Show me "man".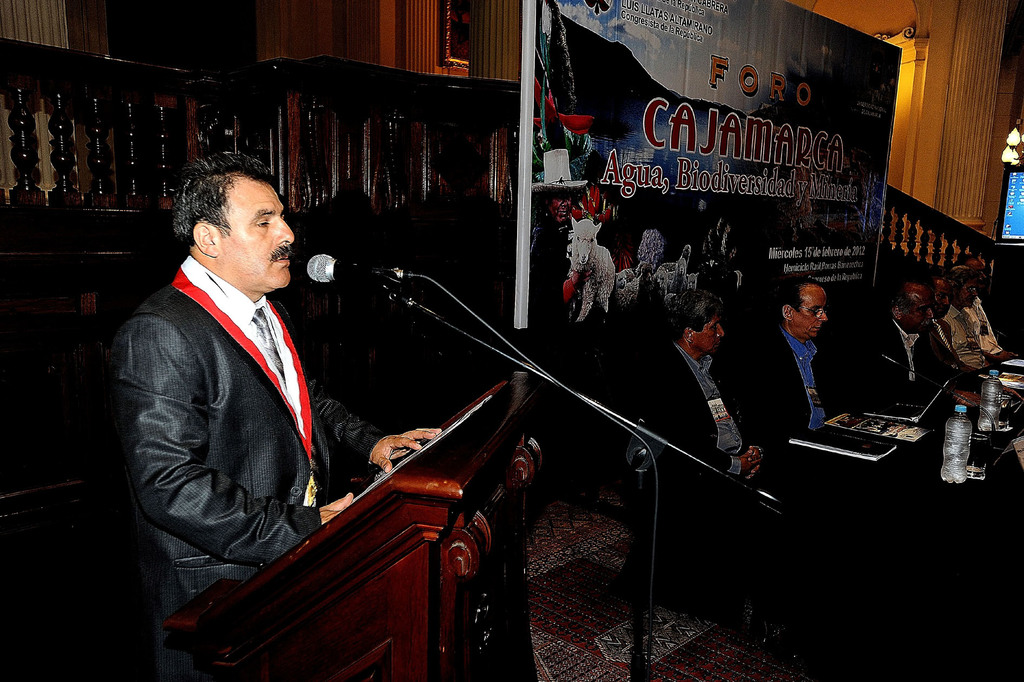
"man" is here: {"left": 953, "top": 254, "right": 1023, "bottom": 365}.
